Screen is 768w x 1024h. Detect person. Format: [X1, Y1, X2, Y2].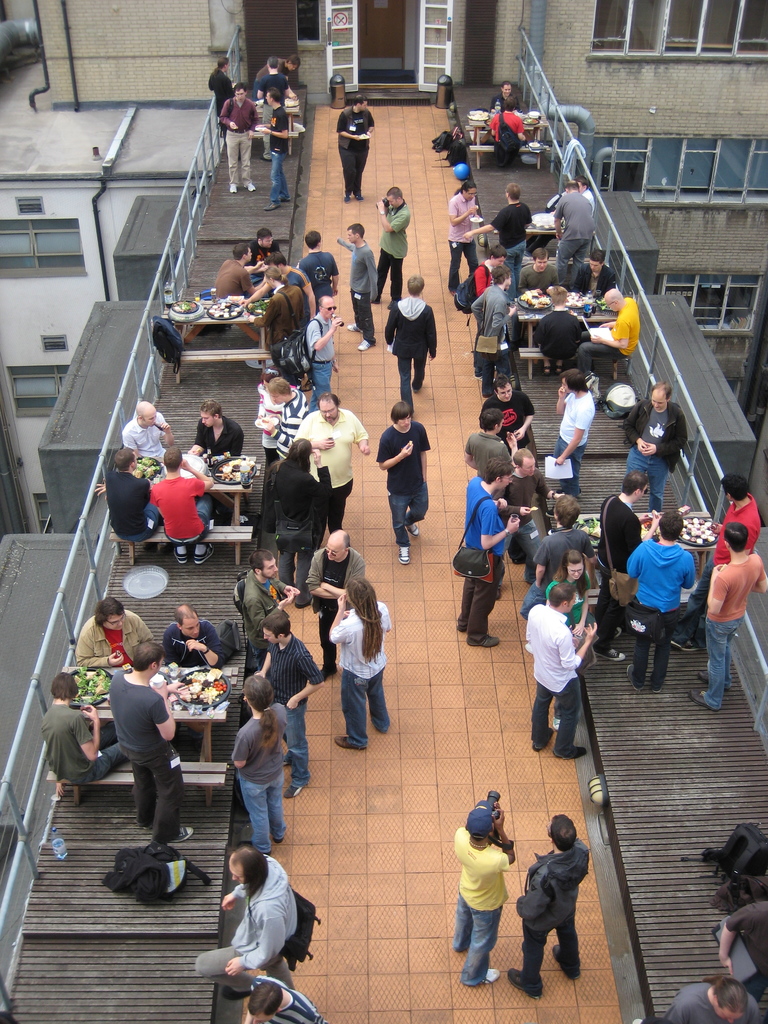
[551, 182, 596, 284].
